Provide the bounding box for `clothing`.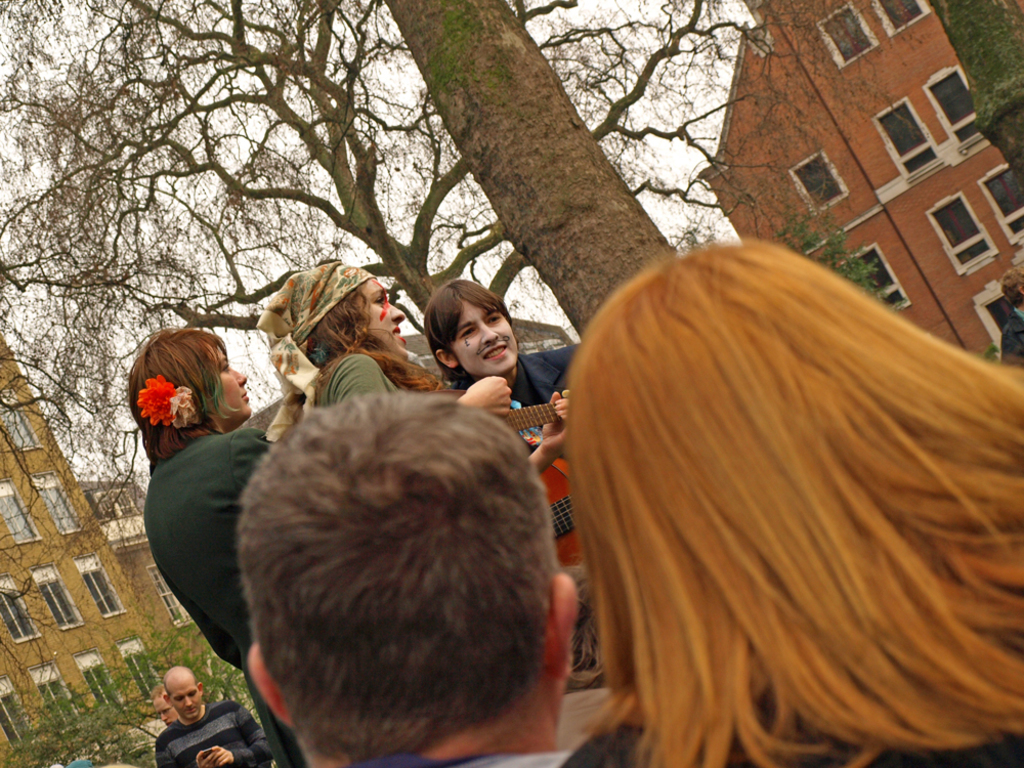
box(144, 432, 304, 767).
